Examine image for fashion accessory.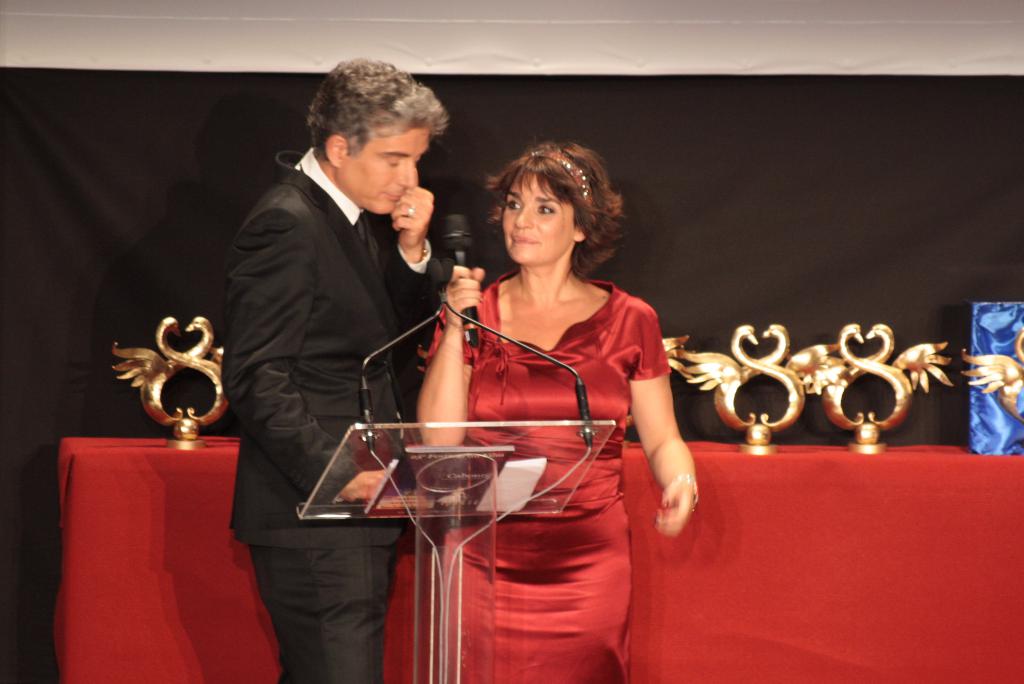
Examination result: {"x1": 532, "y1": 147, "x2": 594, "y2": 207}.
